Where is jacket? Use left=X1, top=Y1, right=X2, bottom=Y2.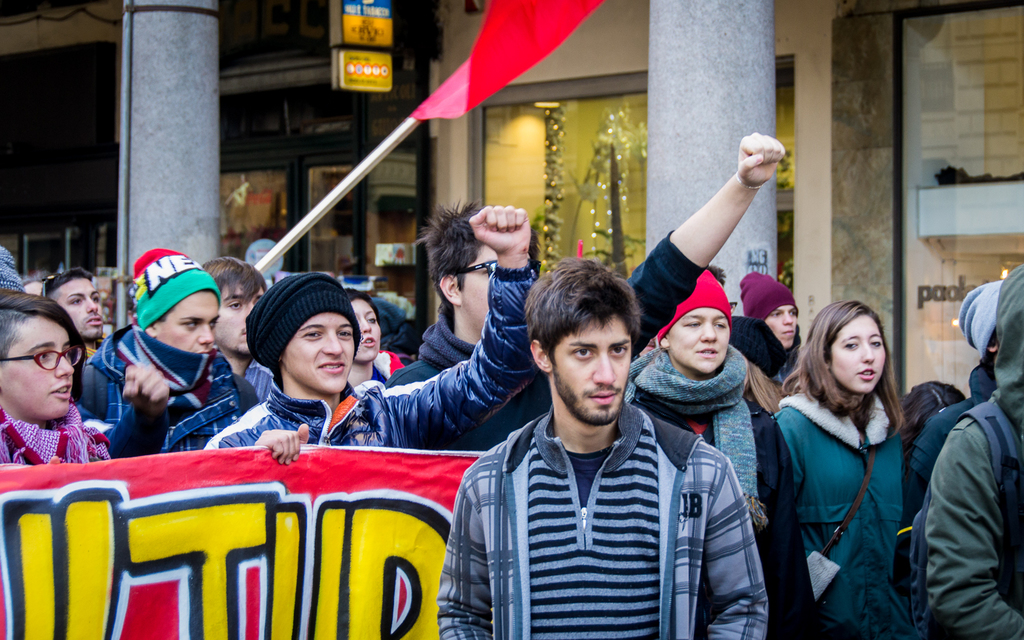
left=758, top=349, right=929, bottom=611.
